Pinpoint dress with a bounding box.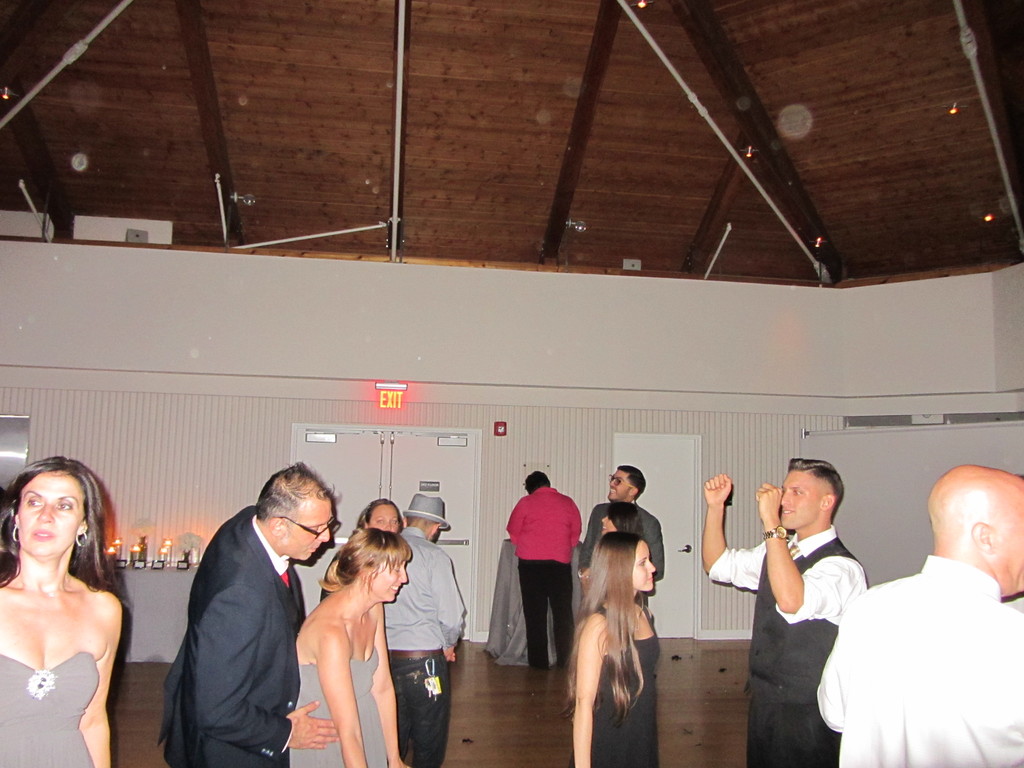
<region>0, 647, 102, 767</region>.
